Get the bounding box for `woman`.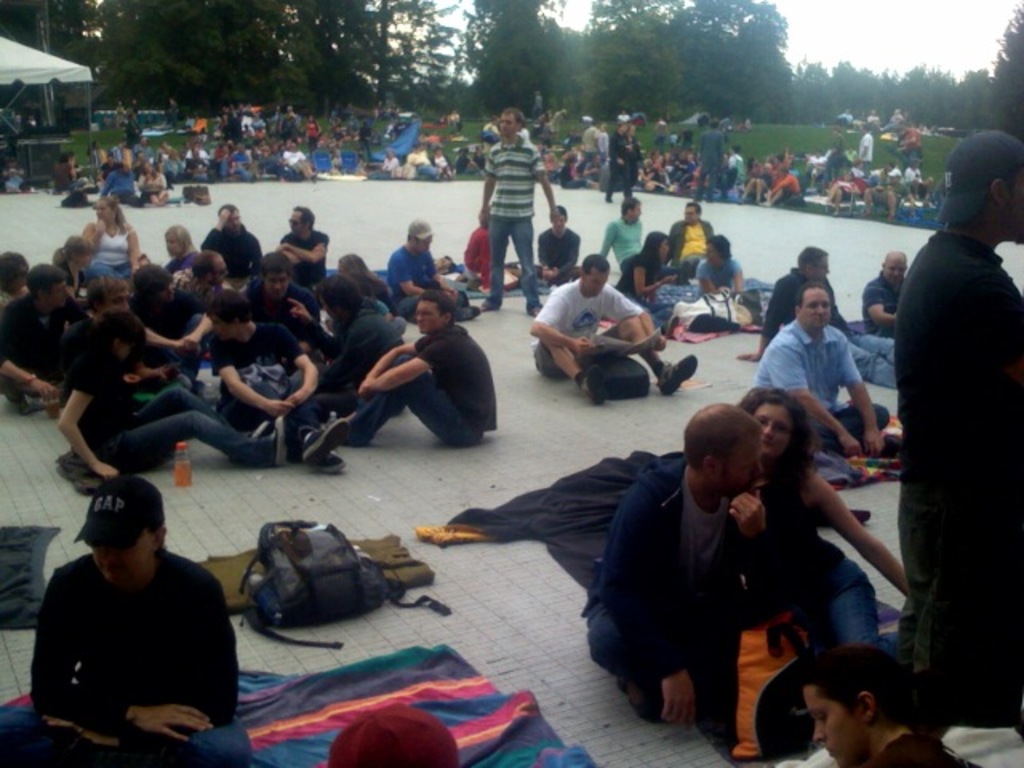
crop(54, 307, 291, 475).
